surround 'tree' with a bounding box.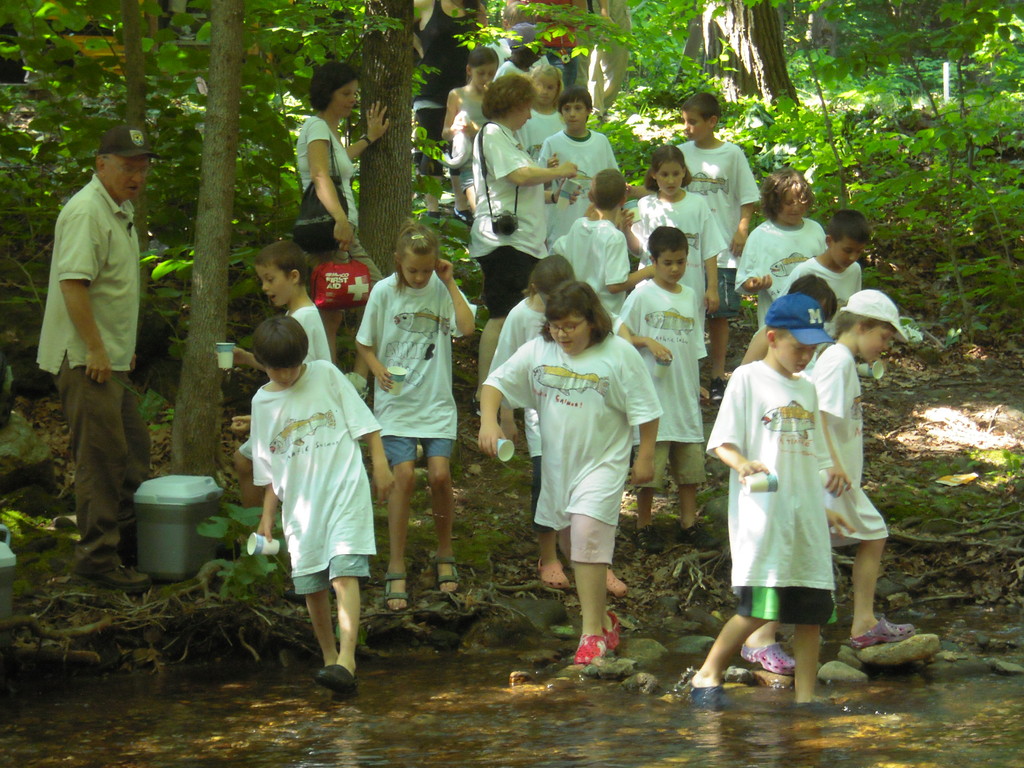
l=785, t=4, r=834, b=52.
